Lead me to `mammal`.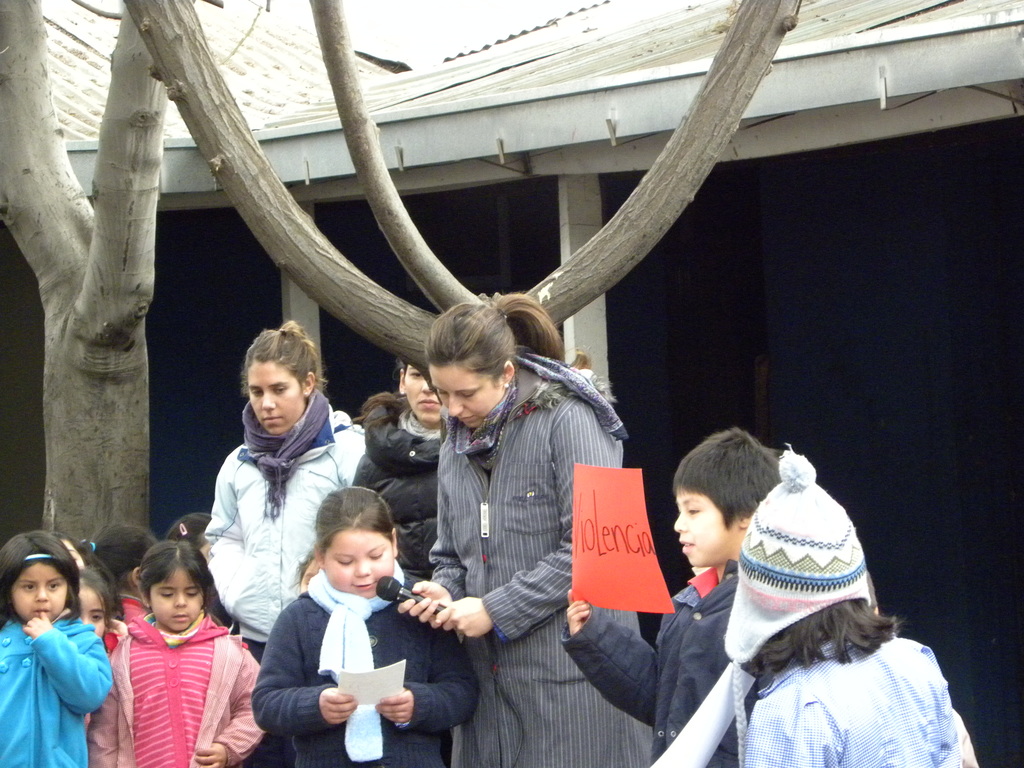
Lead to {"left": 722, "top": 439, "right": 981, "bottom": 767}.
